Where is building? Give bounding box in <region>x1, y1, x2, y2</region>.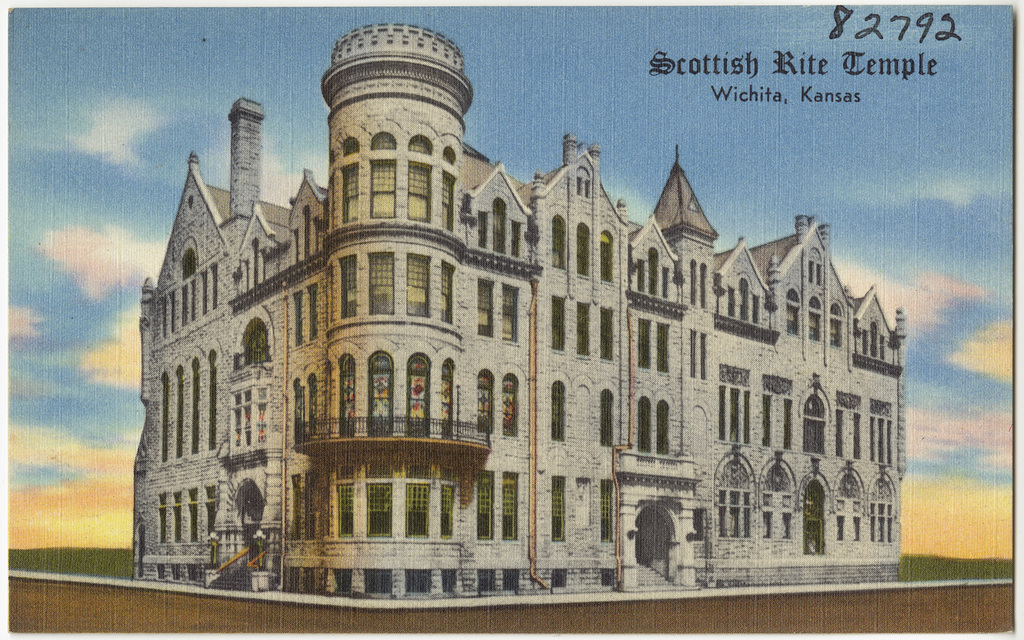
<region>137, 19, 911, 607</region>.
